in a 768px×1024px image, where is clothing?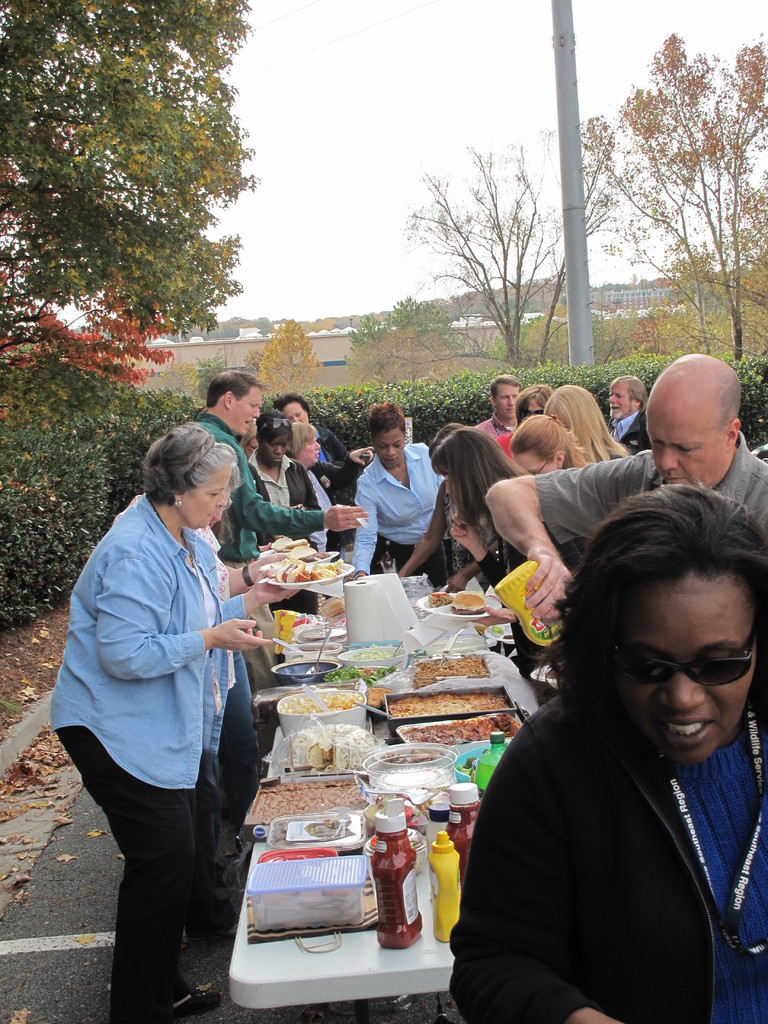
Rect(449, 676, 764, 1023).
